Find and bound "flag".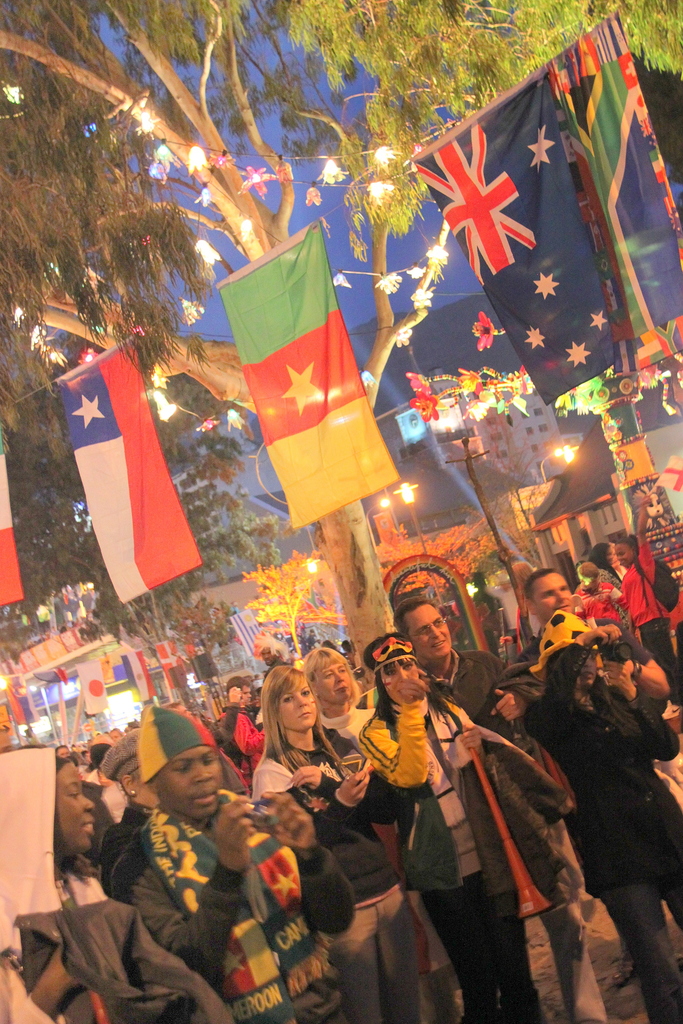
Bound: [221, 240, 391, 522].
